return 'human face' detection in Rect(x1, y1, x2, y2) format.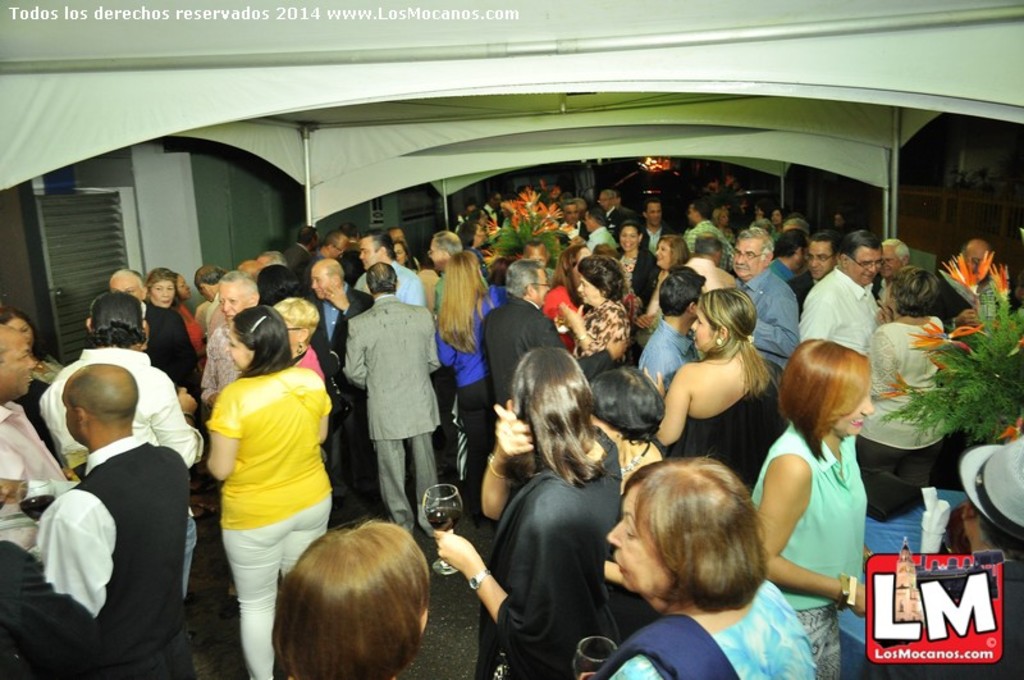
Rect(591, 411, 617, 444).
